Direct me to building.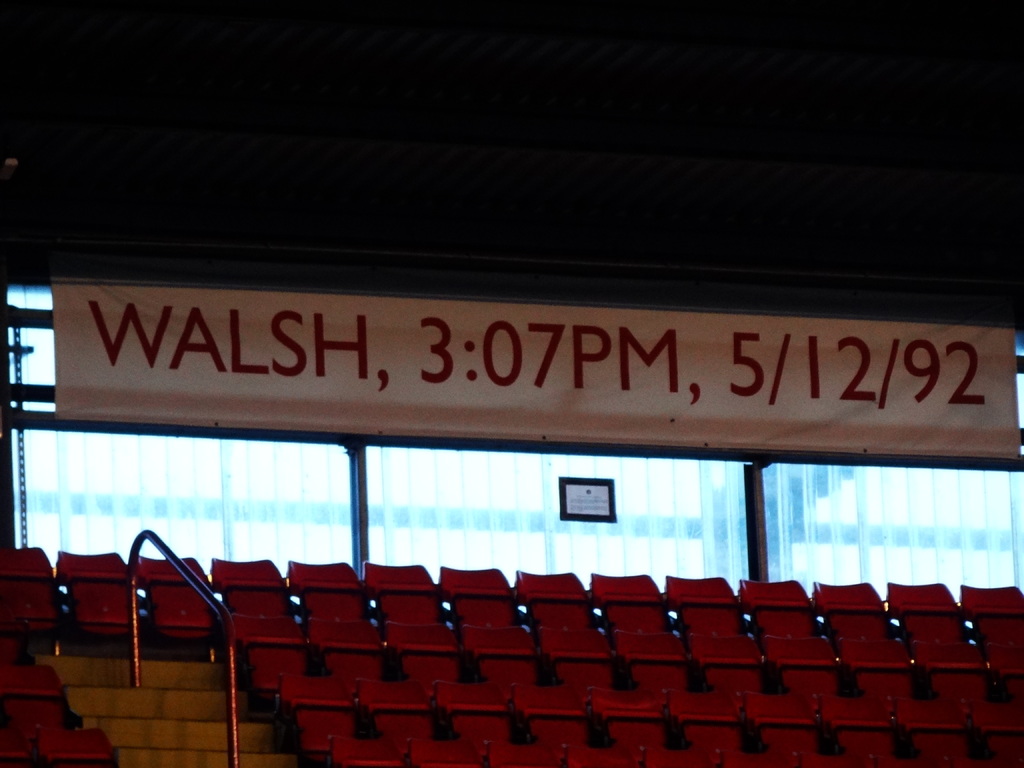
Direction: region(1, 0, 1023, 767).
